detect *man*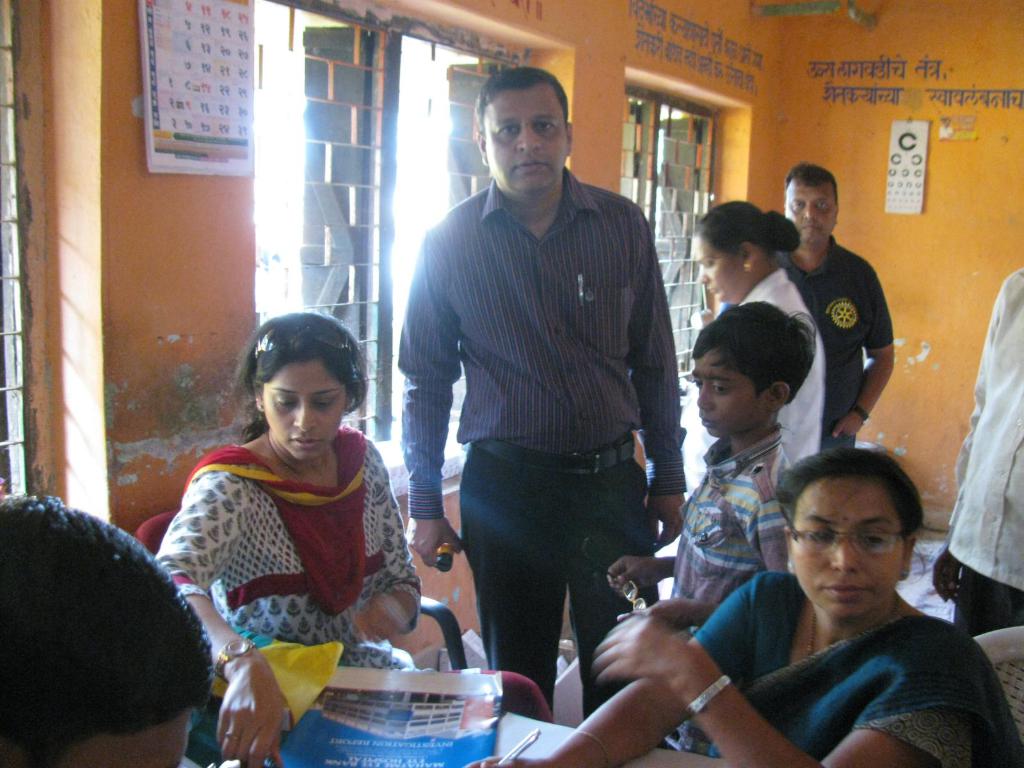
detection(387, 69, 703, 716)
